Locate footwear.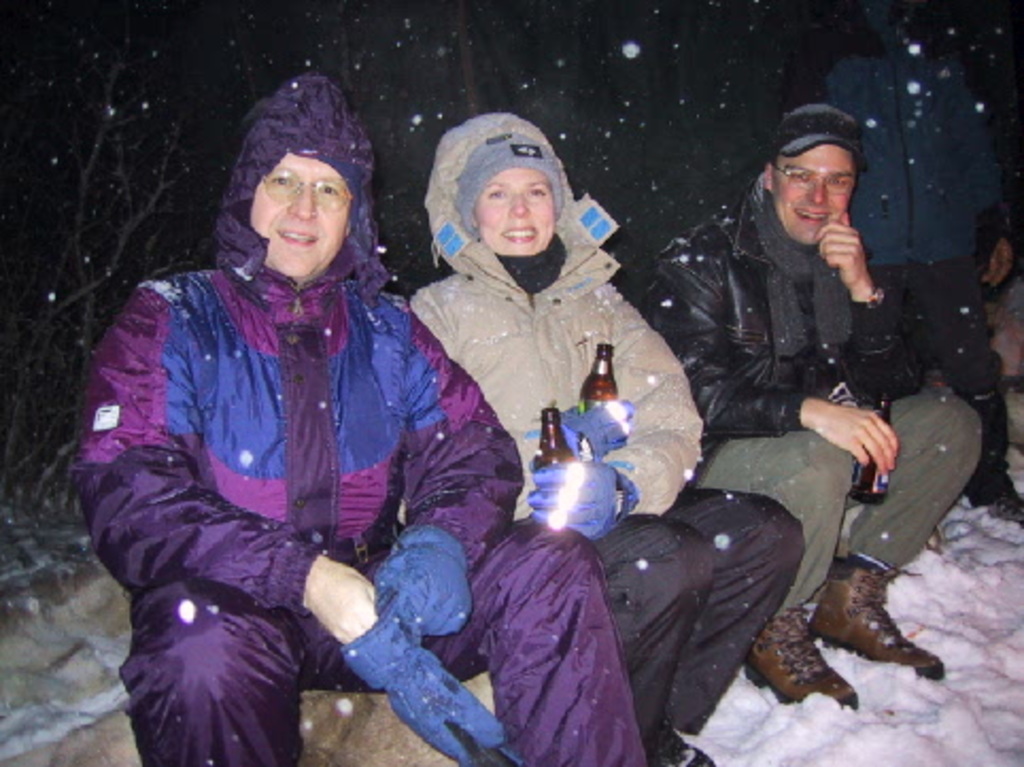
Bounding box: locate(739, 603, 856, 710).
